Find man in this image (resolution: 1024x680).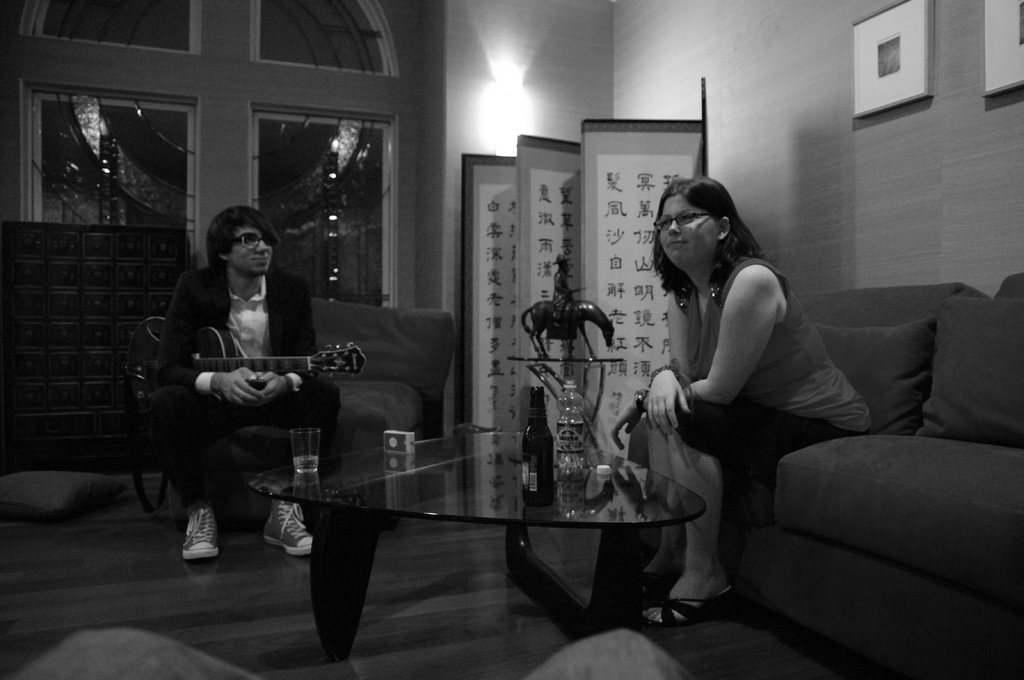
(151,210,350,577).
